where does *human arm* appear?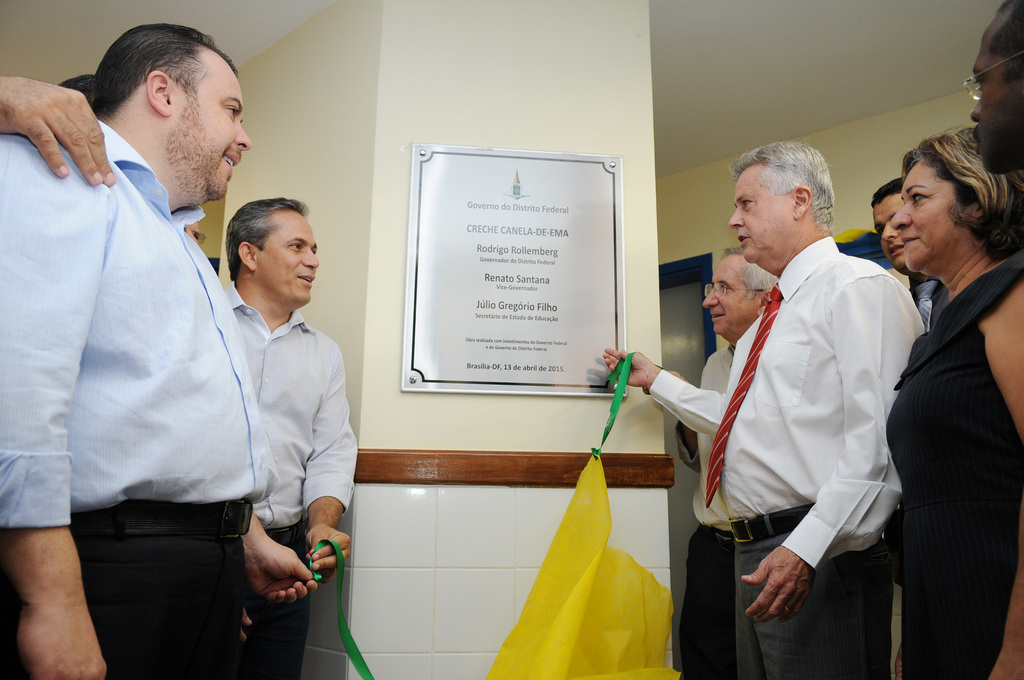
Appears at box(963, 266, 1023, 679).
